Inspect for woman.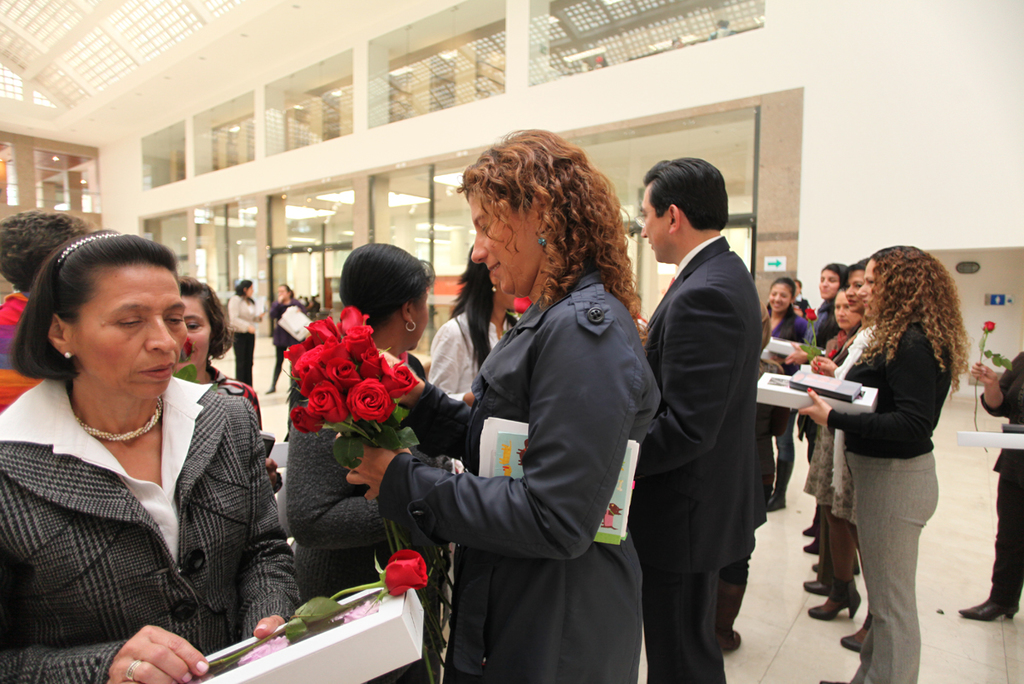
Inspection: x1=228 y1=278 x2=265 y2=397.
